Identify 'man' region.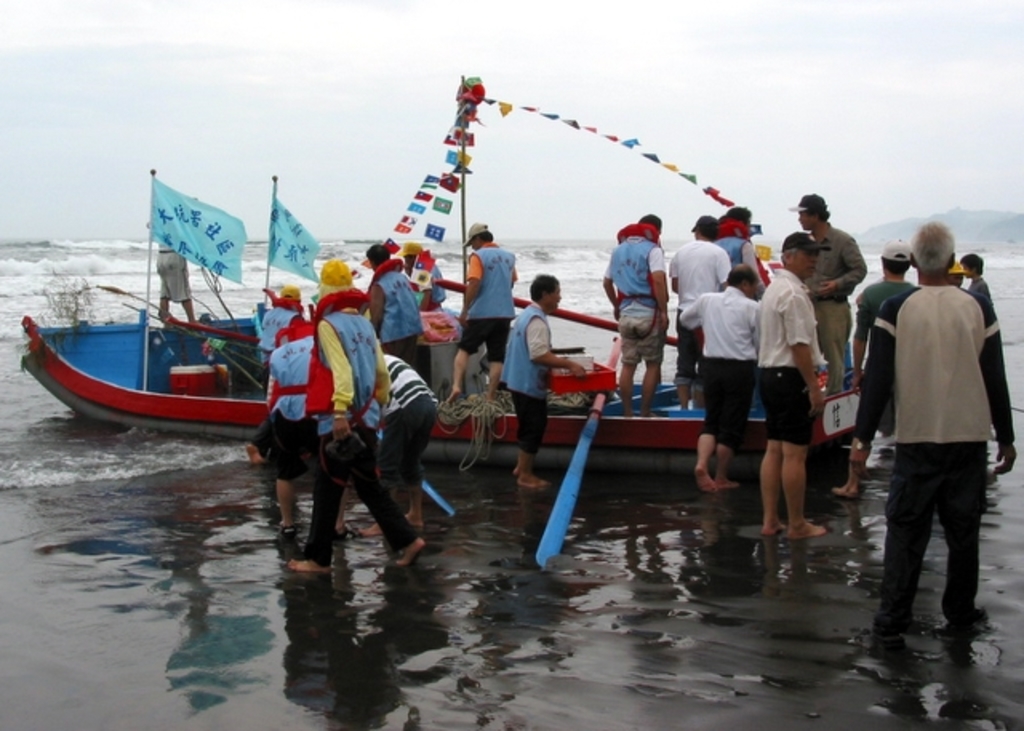
Region: x1=266 y1=317 x2=309 y2=529.
